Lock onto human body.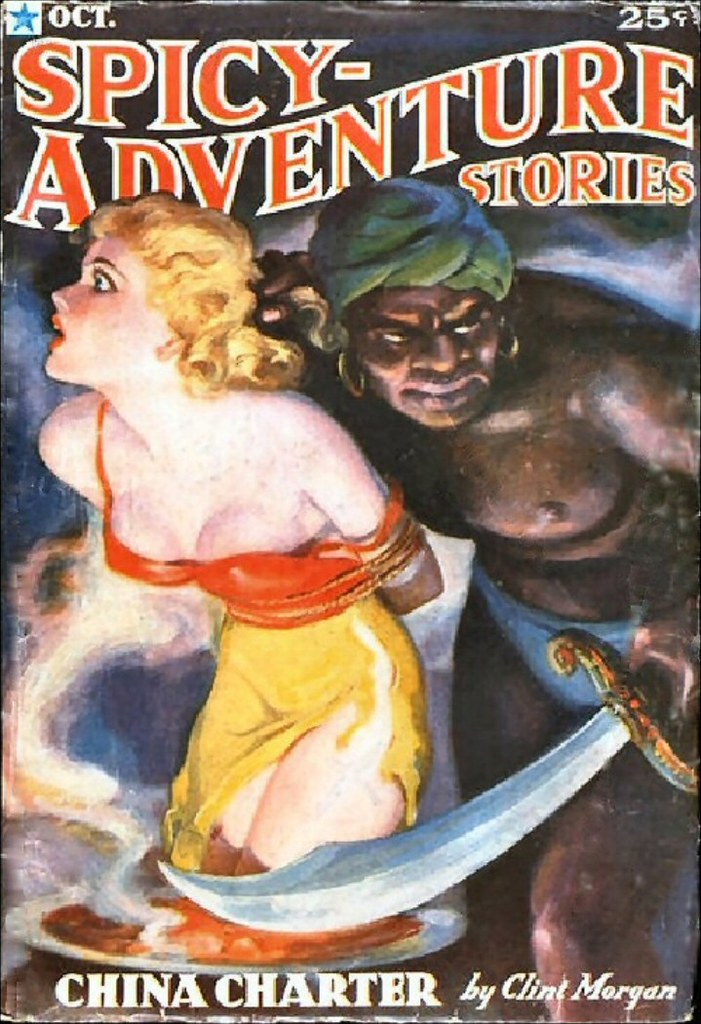
Locked: l=20, t=190, r=409, b=789.
